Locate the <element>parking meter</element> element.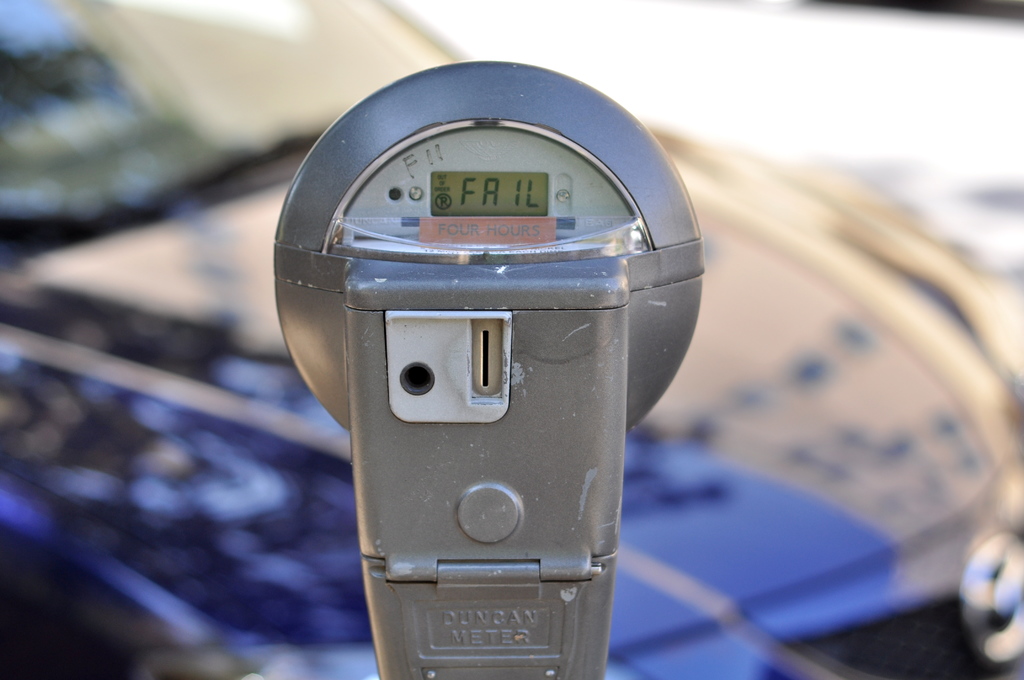
Element bbox: pyautogui.locateOnScreen(273, 55, 708, 679).
